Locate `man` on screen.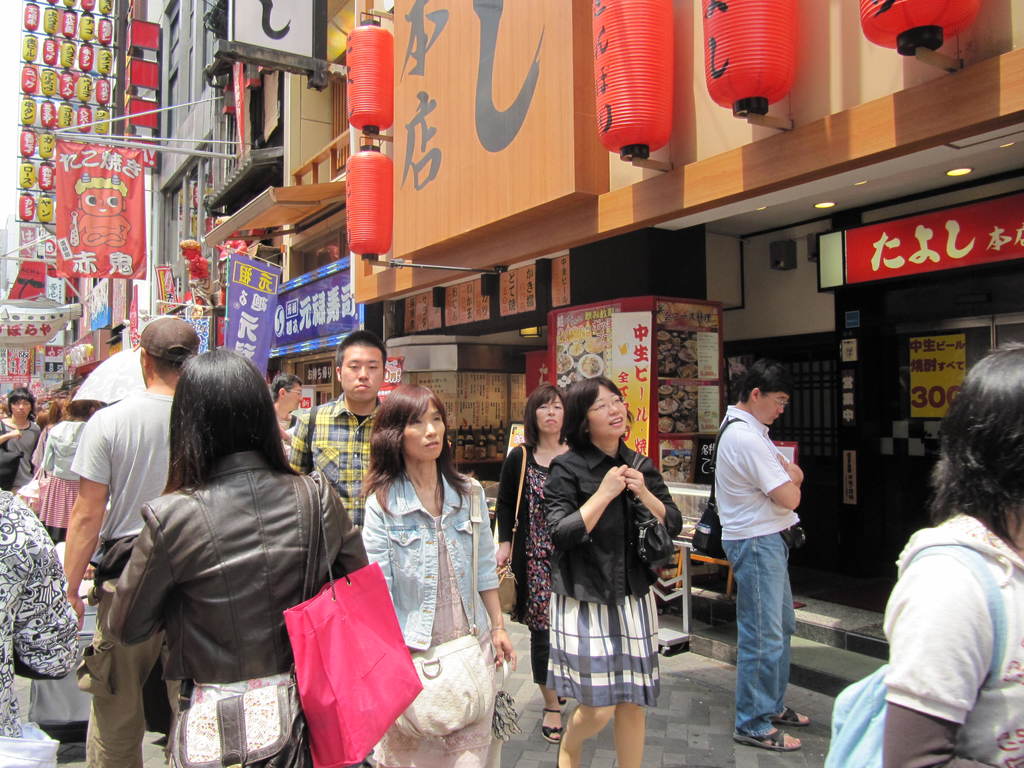
On screen at {"left": 269, "top": 374, "right": 305, "bottom": 446}.
